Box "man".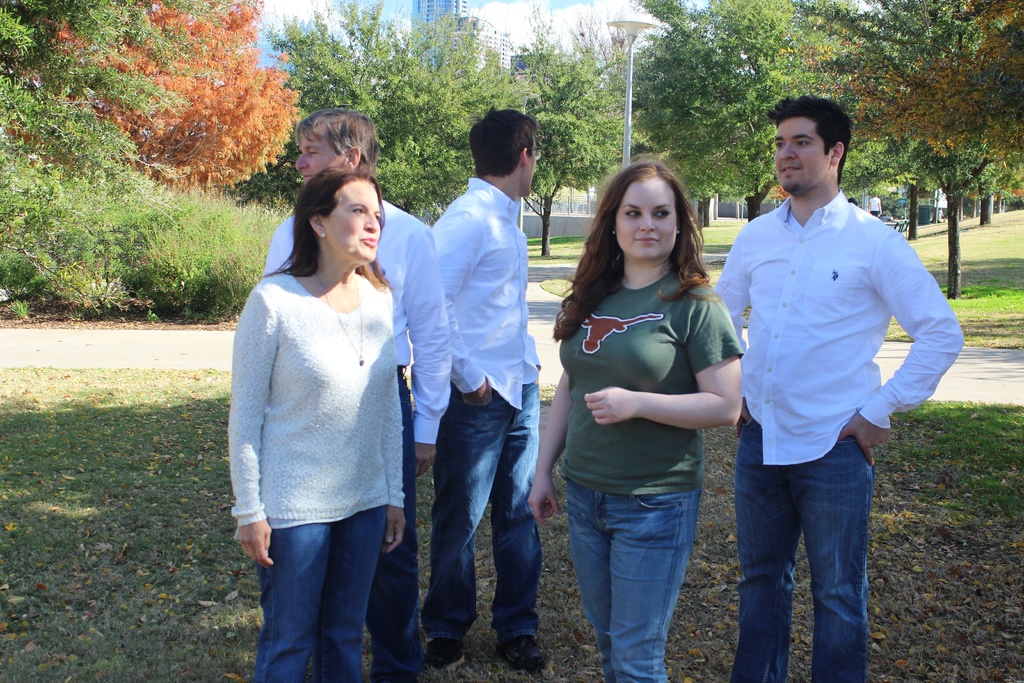
261,107,454,682.
